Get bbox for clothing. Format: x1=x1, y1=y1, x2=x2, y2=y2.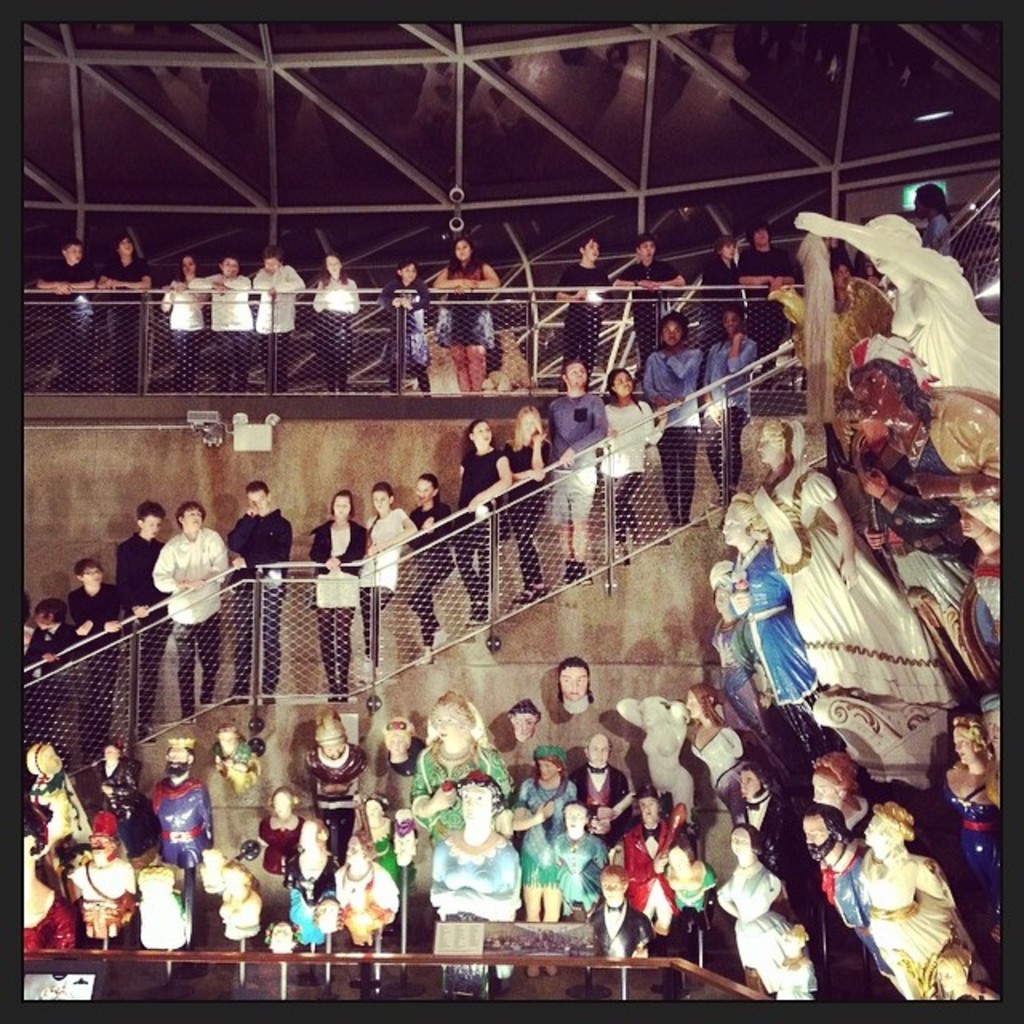
x1=587, y1=907, x2=645, y2=958.
